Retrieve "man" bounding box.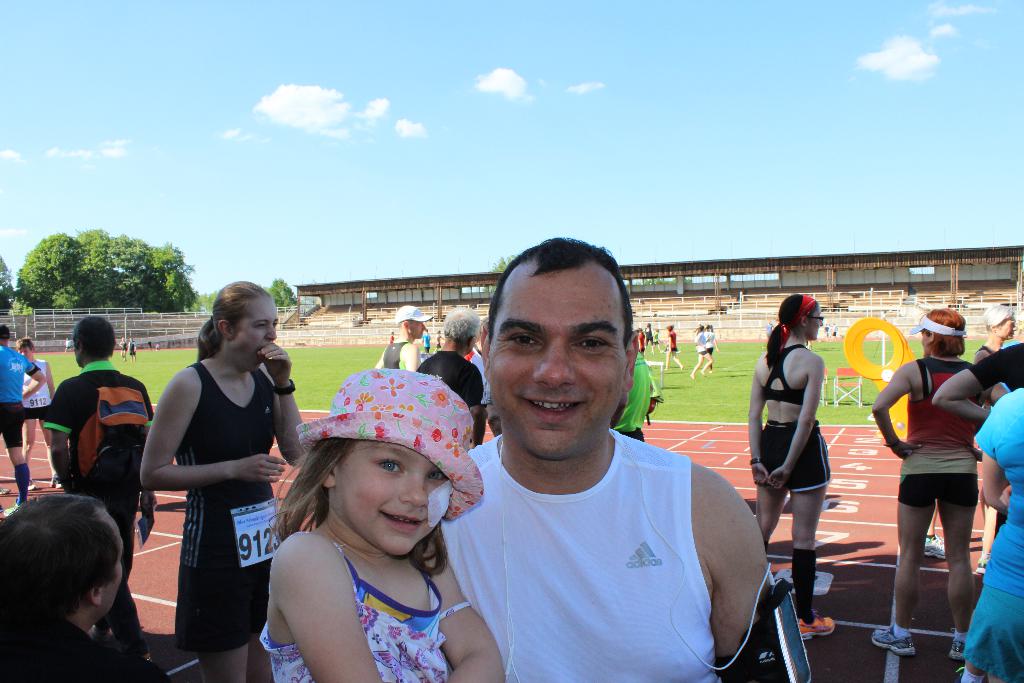
Bounding box: <bbox>14, 336, 58, 492</bbox>.
